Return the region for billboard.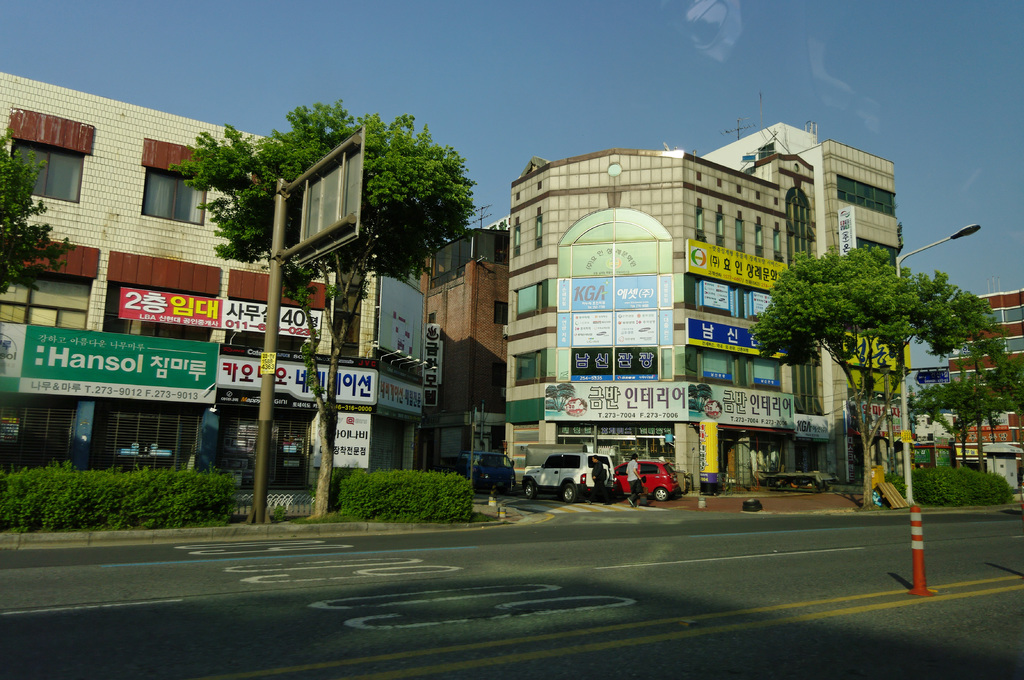
BBox(834, 324, 908, 367).
